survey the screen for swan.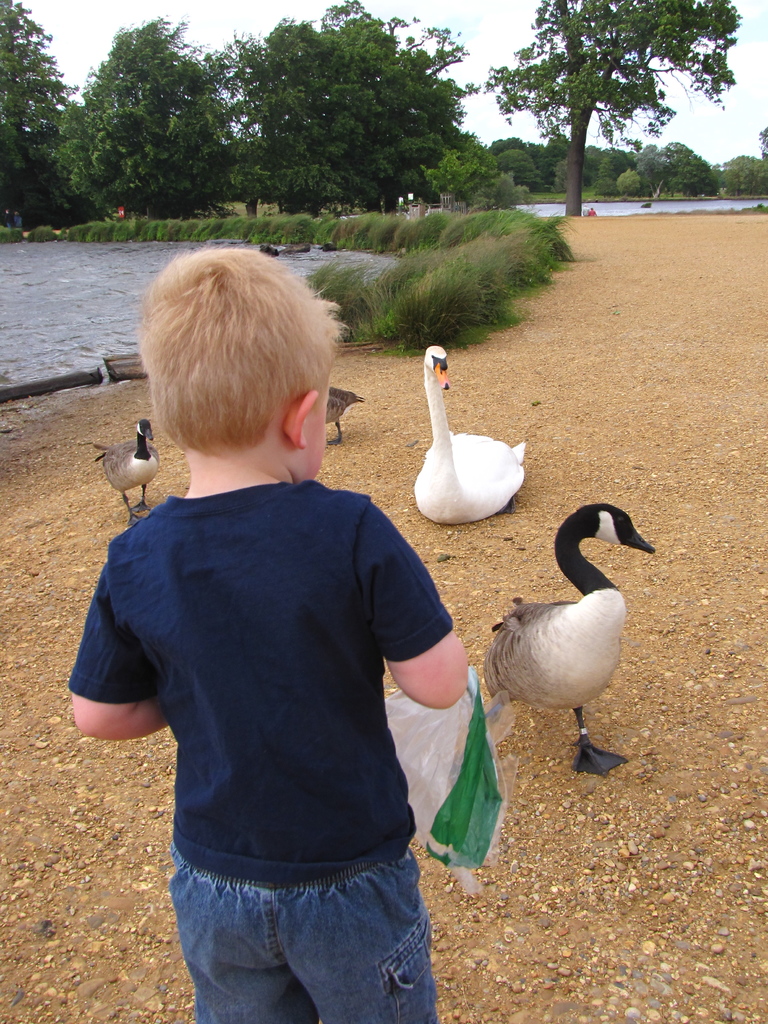
Survey found: 316 383 366 442.
